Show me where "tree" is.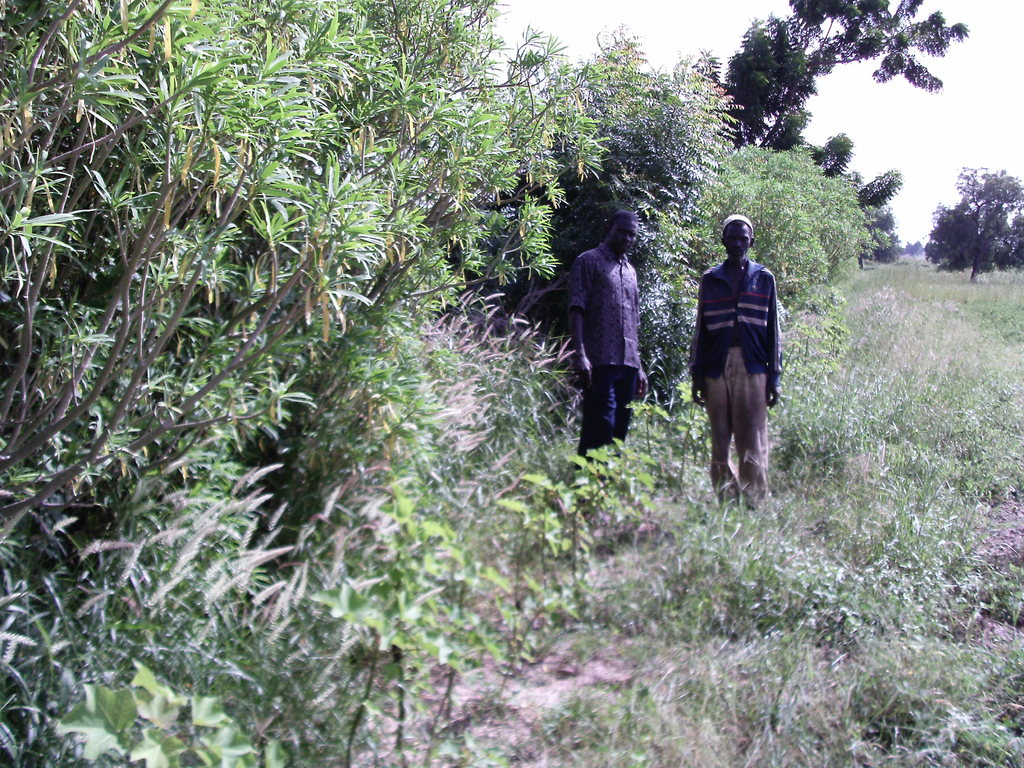
"tree" is at <bbox>945, 156, 1015, 276</bbox>.
